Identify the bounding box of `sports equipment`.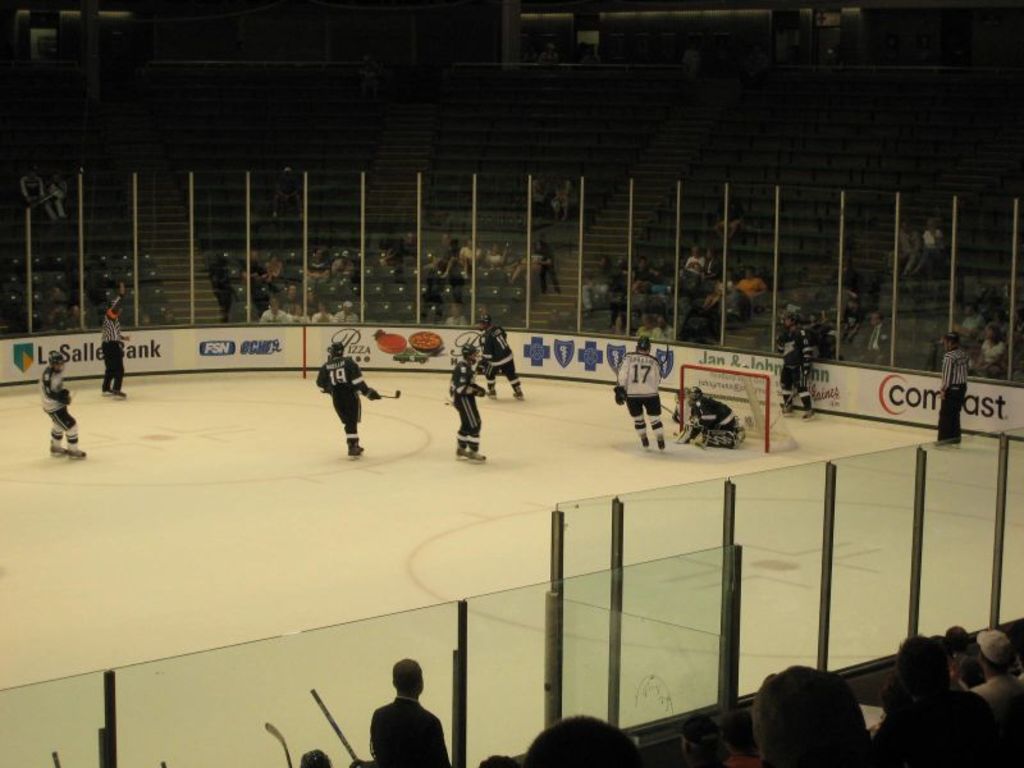
pyautogui.locateOnScreen(484, 389, 498, 401).
